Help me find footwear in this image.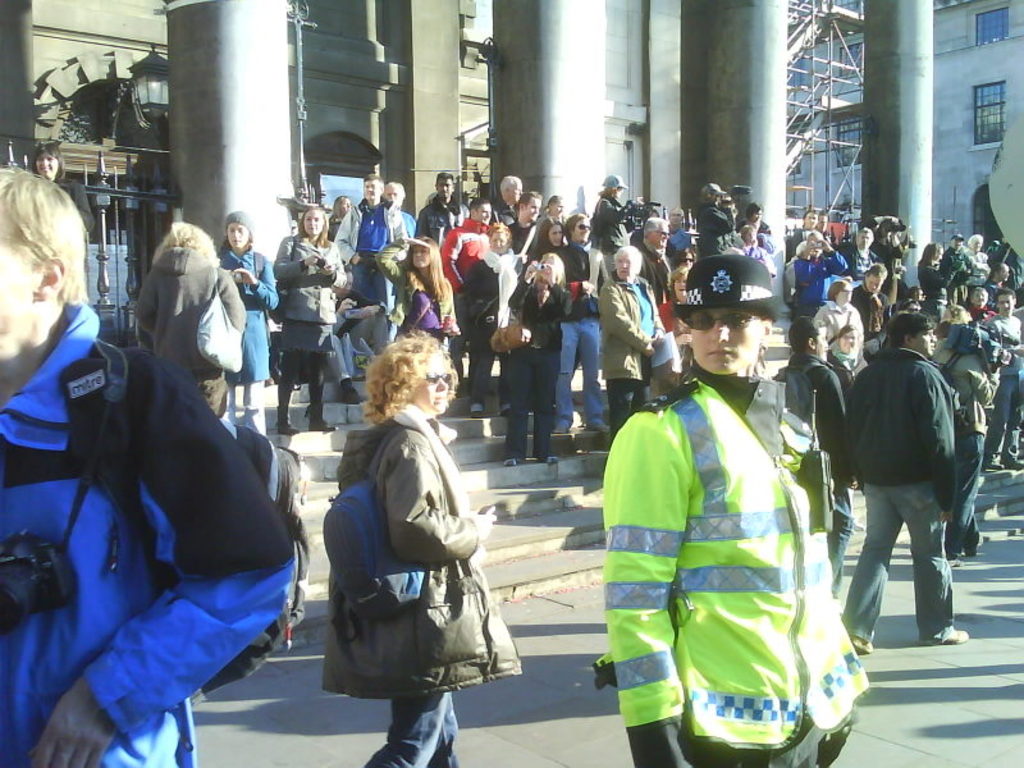
Found it: <region>506, 458, 516, 467</region>.
